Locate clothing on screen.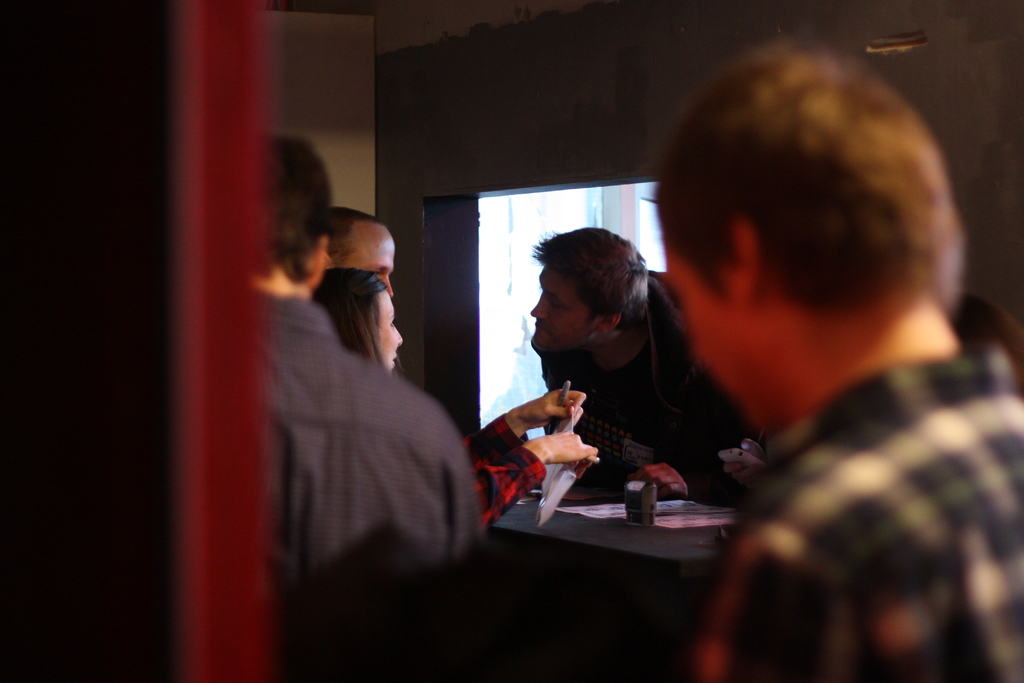
On screen at x1=256 y1=290 x2=482 y2=682.
